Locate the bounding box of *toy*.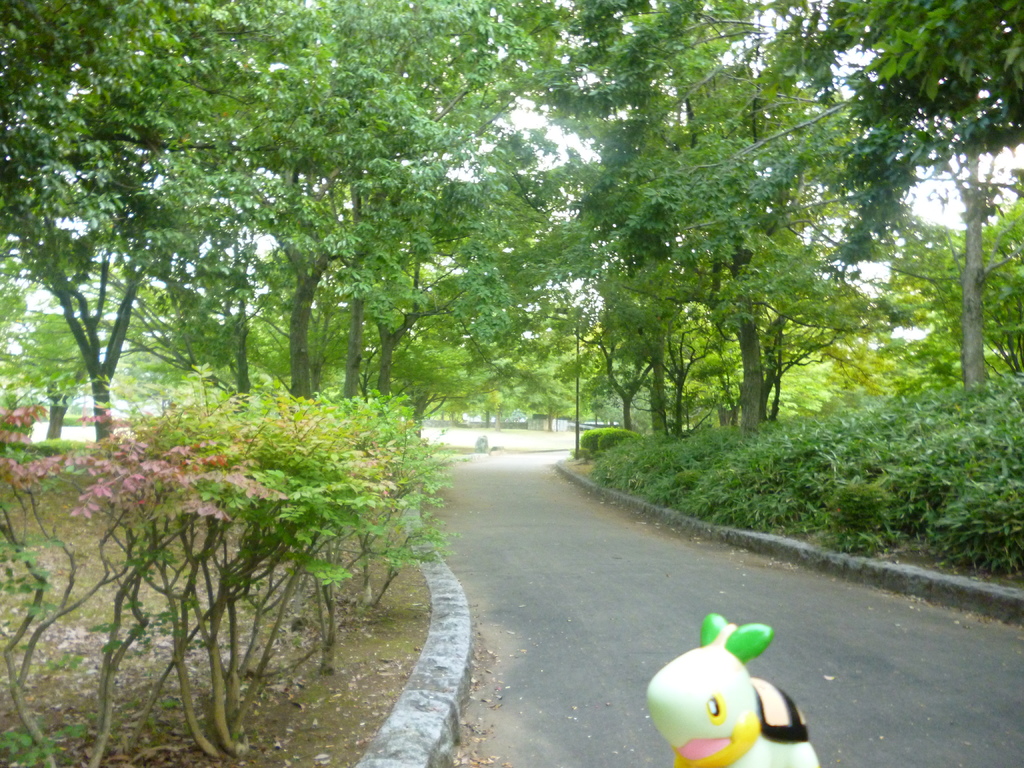
Bounding box: <bbox>641, 611, 822, 767</bbox>.
